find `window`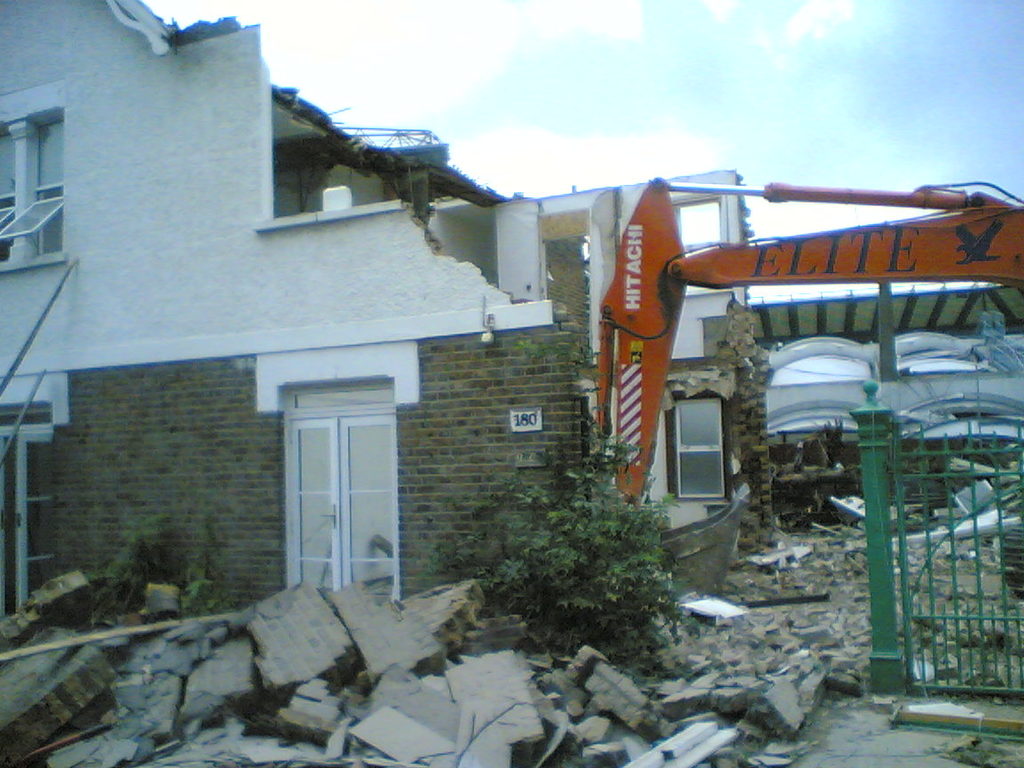
bbox=[284, 355, 407, 600]
